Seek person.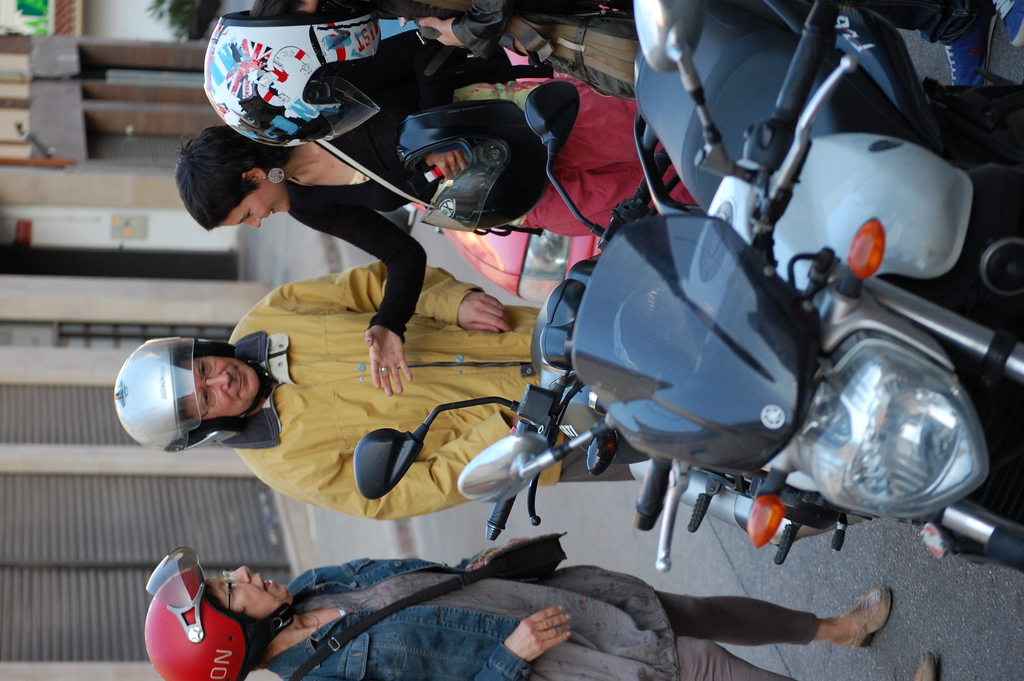
crop(109, 258, 546, 514).
